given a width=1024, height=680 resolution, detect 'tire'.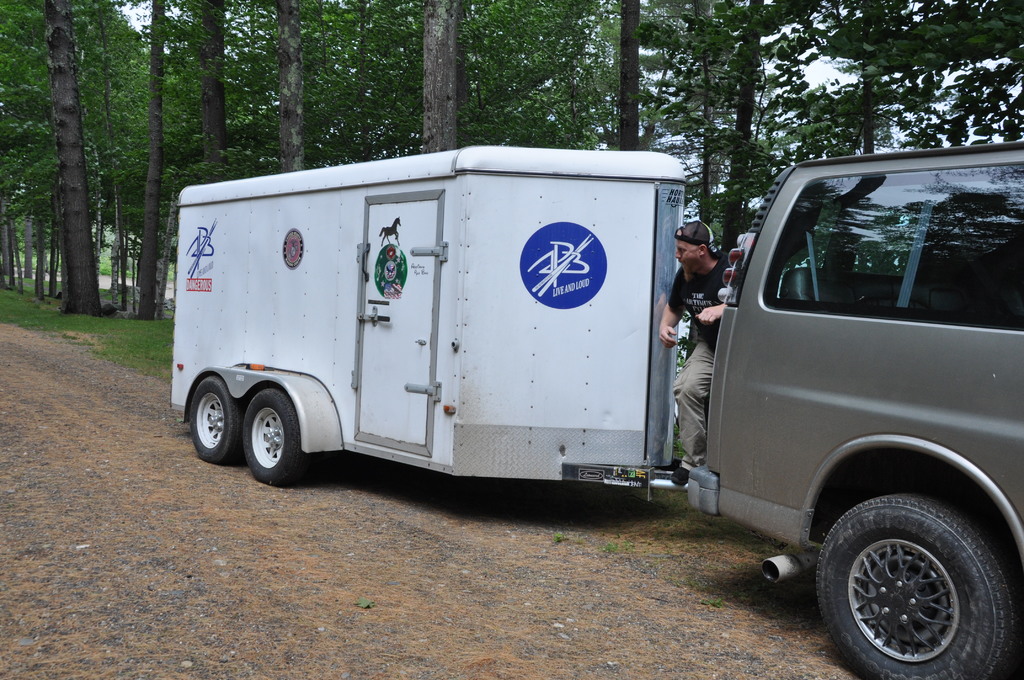
region(831, 500, 999, 679).
